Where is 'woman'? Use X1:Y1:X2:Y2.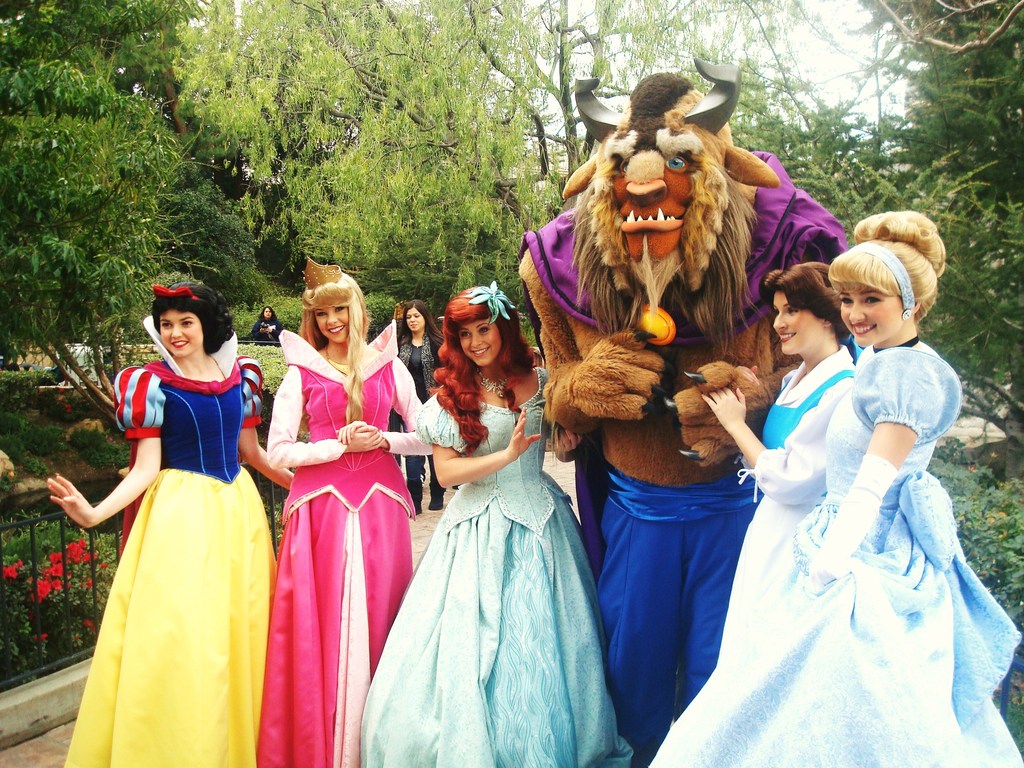
260:257:442:767.
